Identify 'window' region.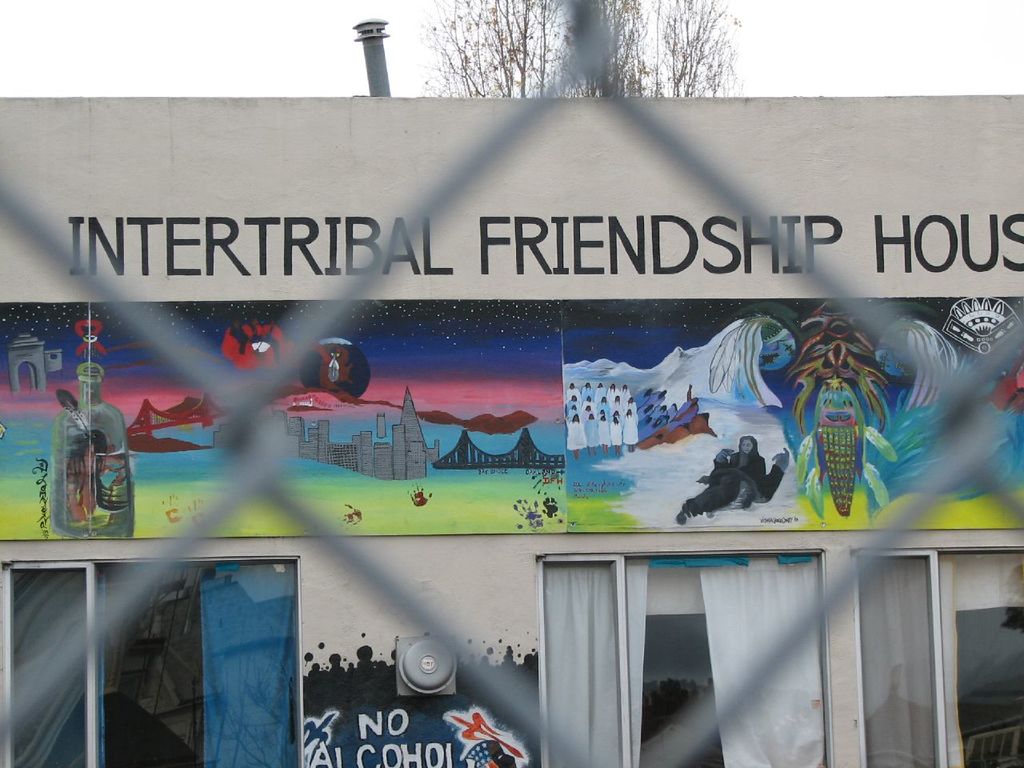
Region: detection(855, 546, 1023, 767).
